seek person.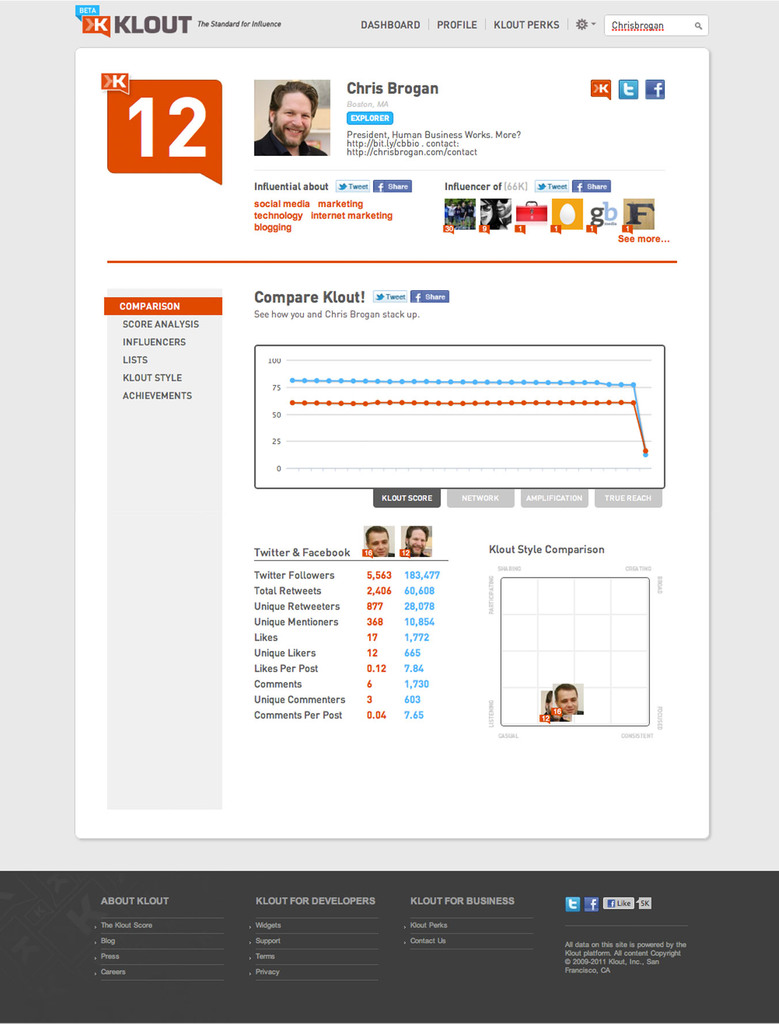
401 527 429 560.
